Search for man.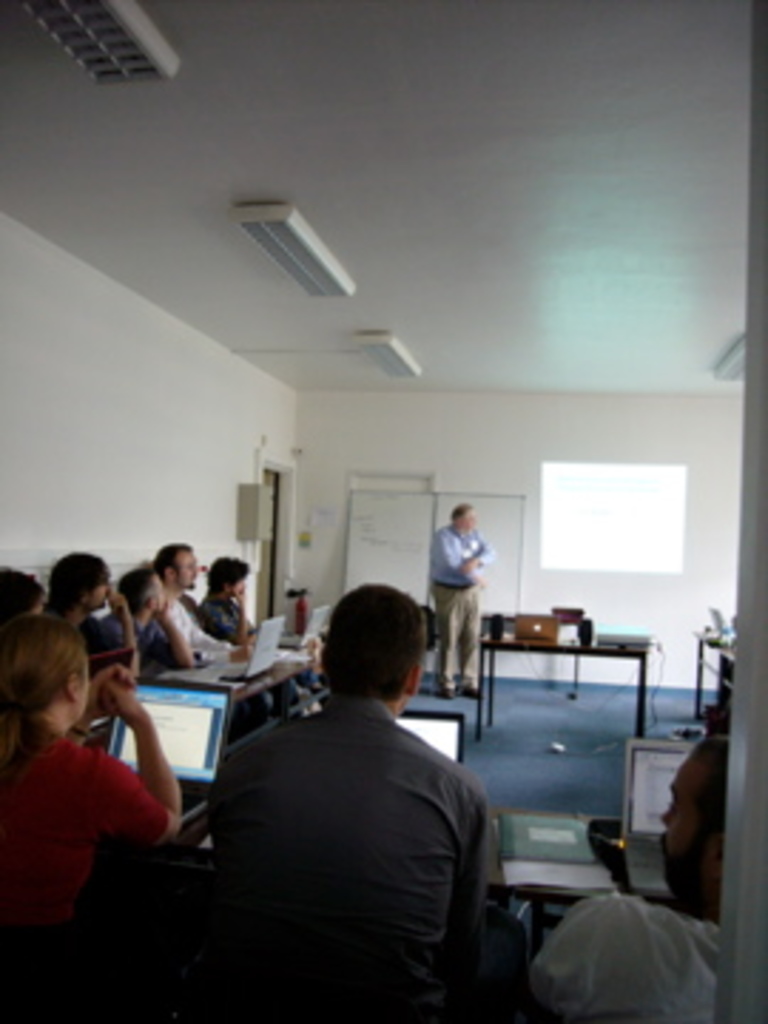
Found at {"left": 430, "top": 503, "right": 498, "bottom": 703}.
